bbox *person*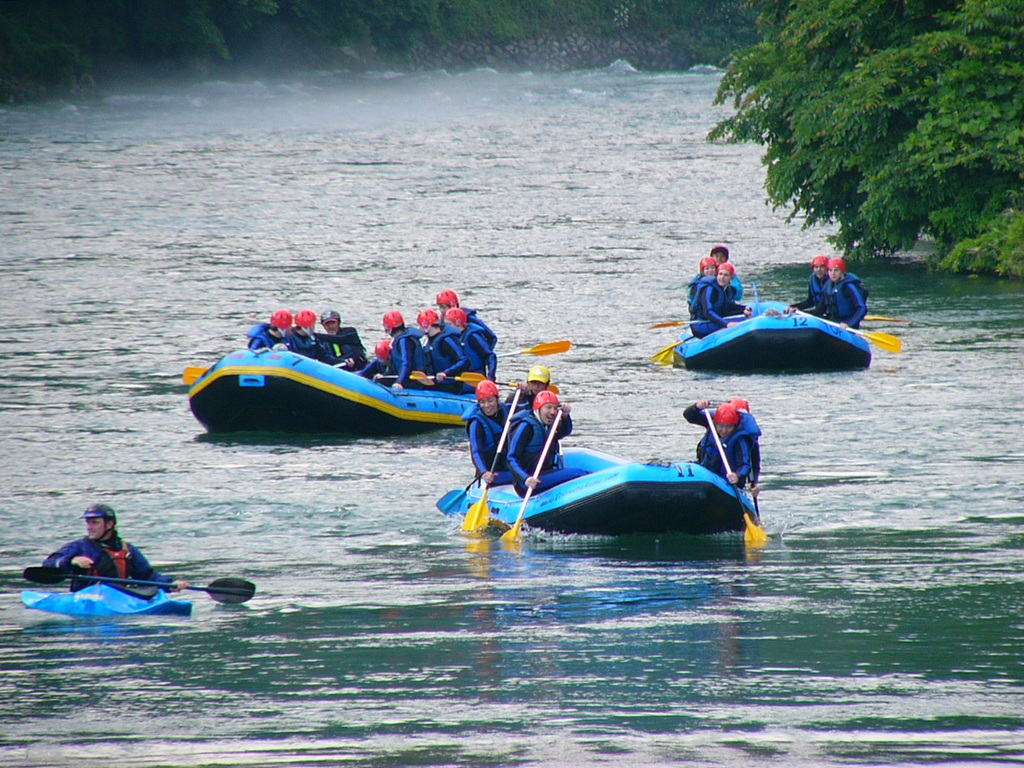
511, 402, 579, 475
